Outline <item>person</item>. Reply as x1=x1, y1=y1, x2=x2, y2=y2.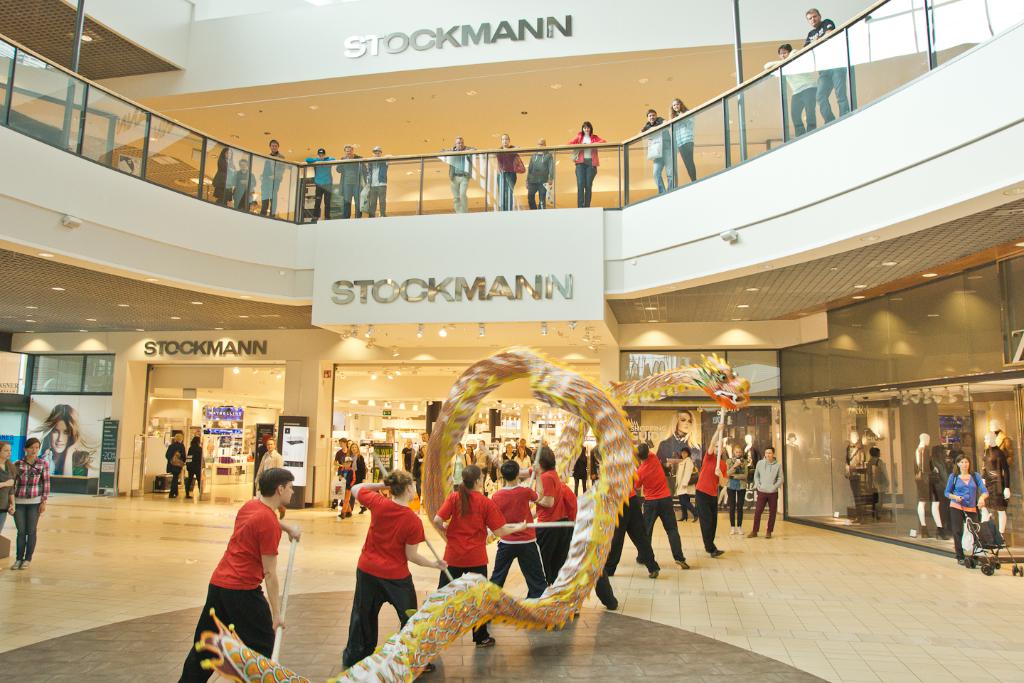
x1=524, y1=137, x2=558, y2=210.
